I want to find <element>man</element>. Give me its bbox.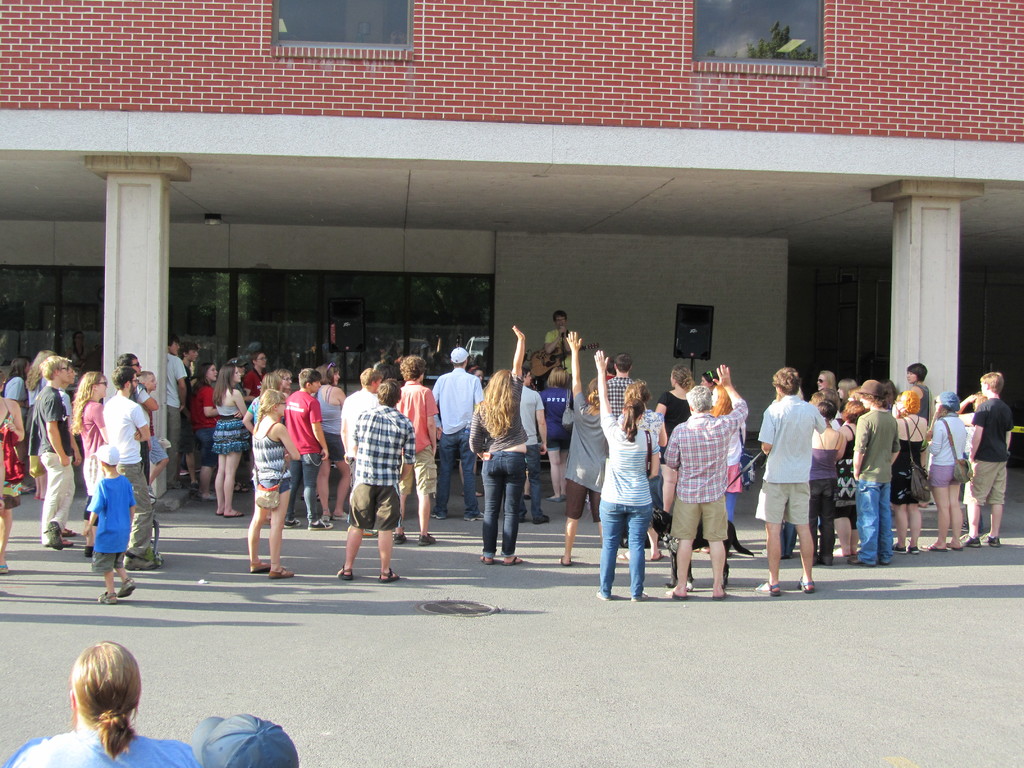
box(243, 349, 268, 464).
